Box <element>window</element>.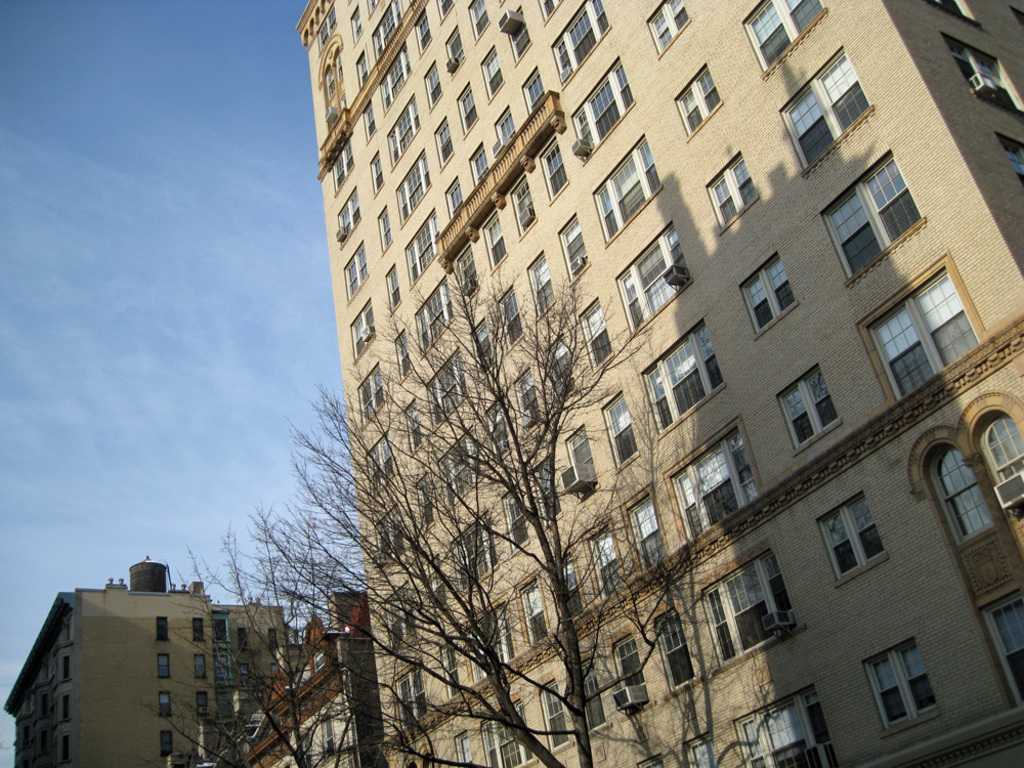
crop(435, 426, 488, 508).
